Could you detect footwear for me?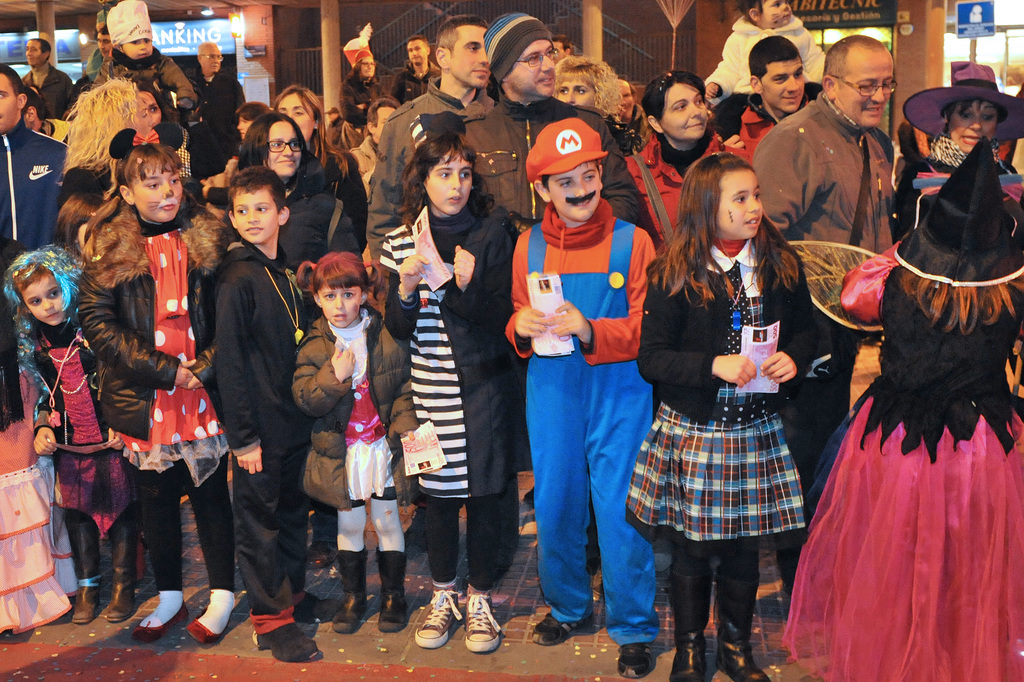
Detection result: [404, 506, 431, 563].
